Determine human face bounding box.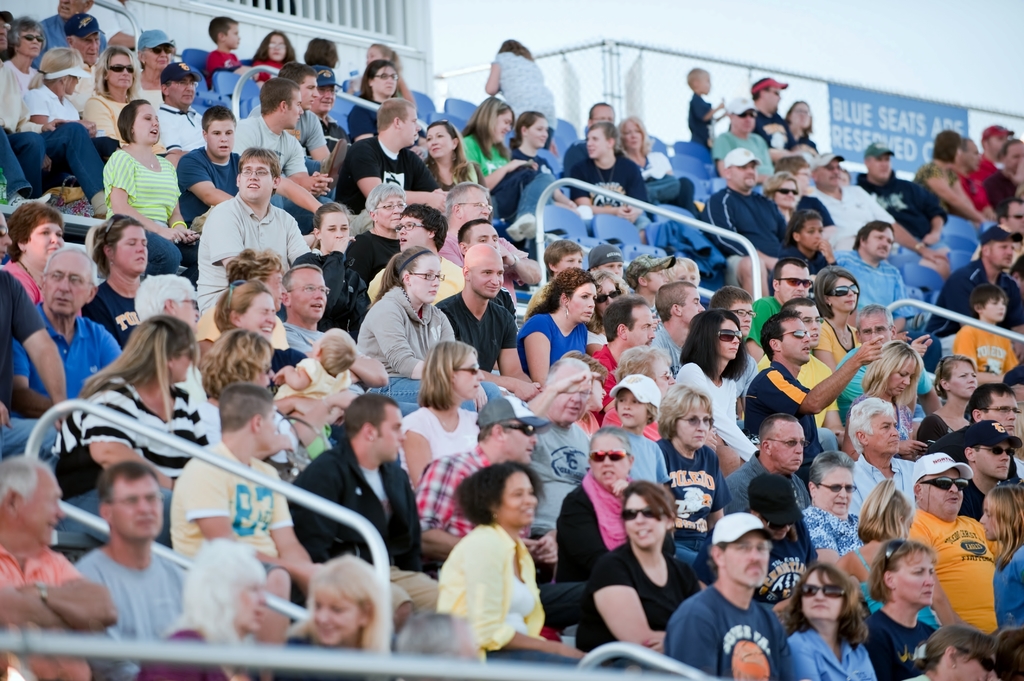
Determined: (56, 0, 95, 16).
